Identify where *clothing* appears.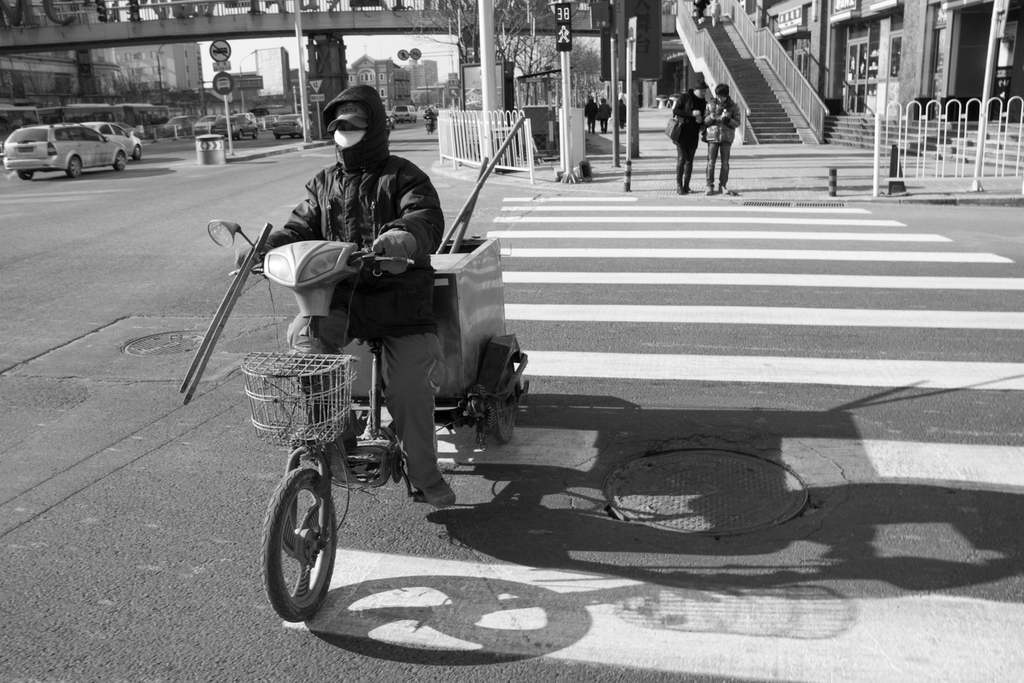
Appears at 220,85,473,437.
